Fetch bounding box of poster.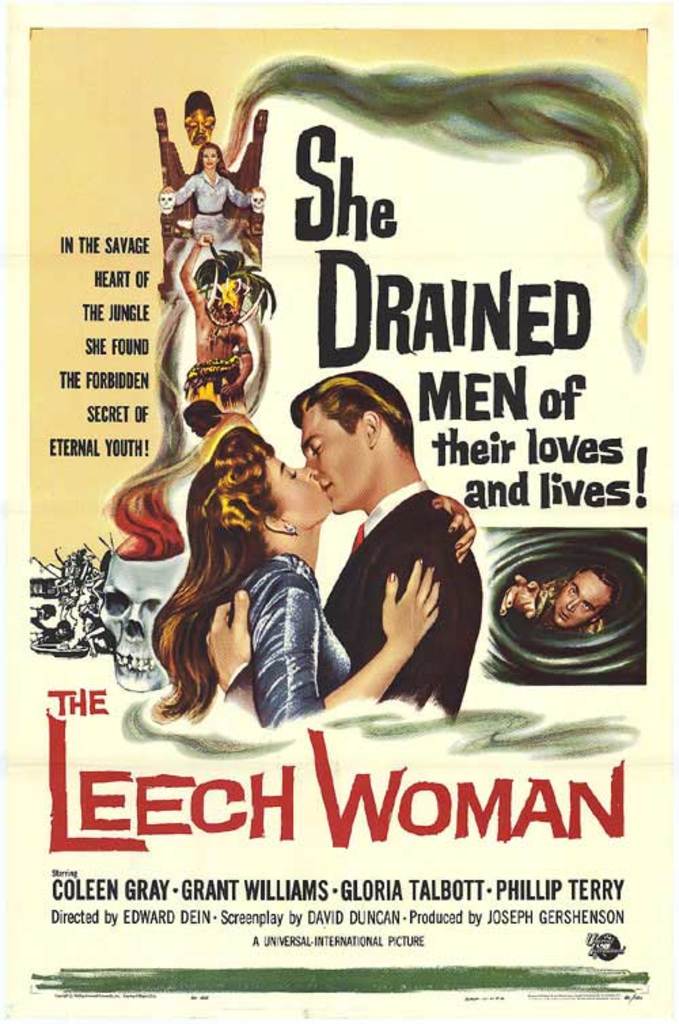
Bbox: <bbox>10, 1, 678, 1009</bbox>.
